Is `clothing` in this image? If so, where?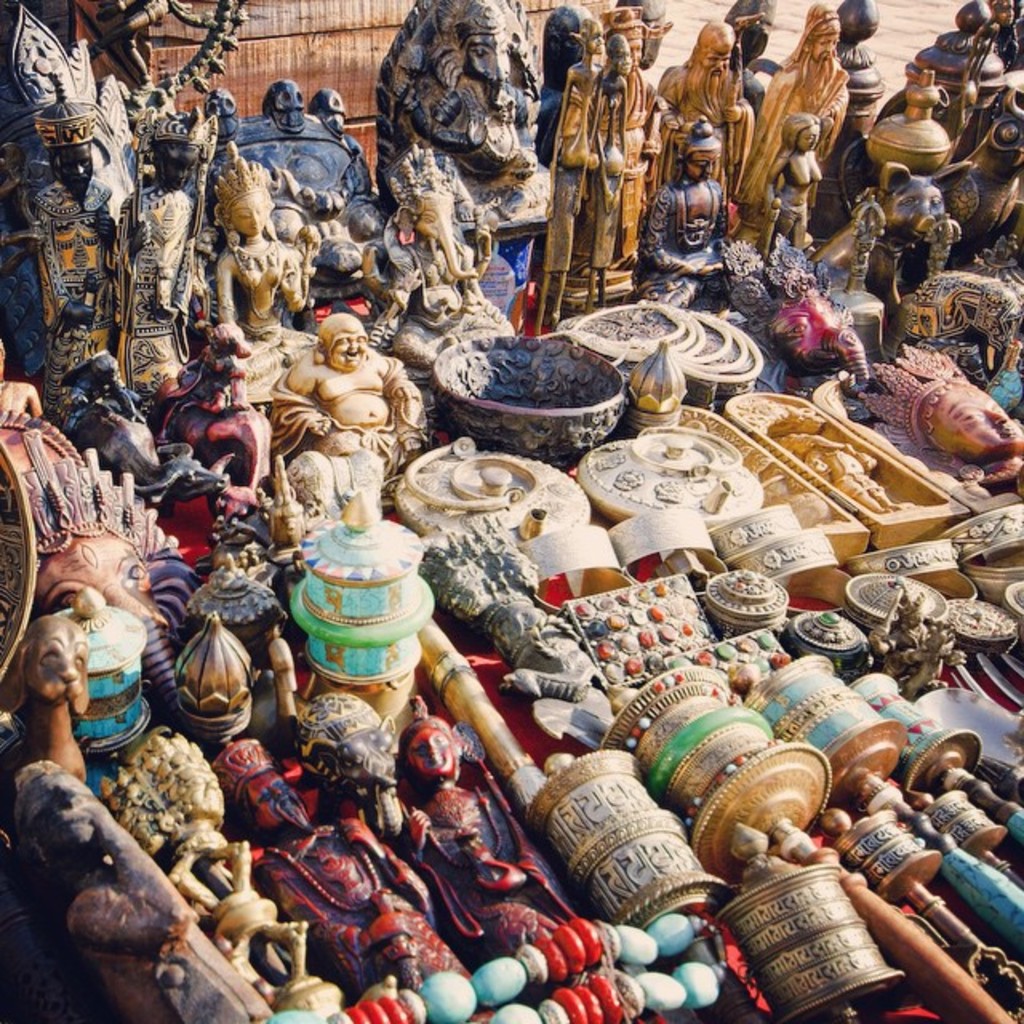
Yes, at {"x1": 550, "y1": 26, "x2": 670, "y2": 286}.
